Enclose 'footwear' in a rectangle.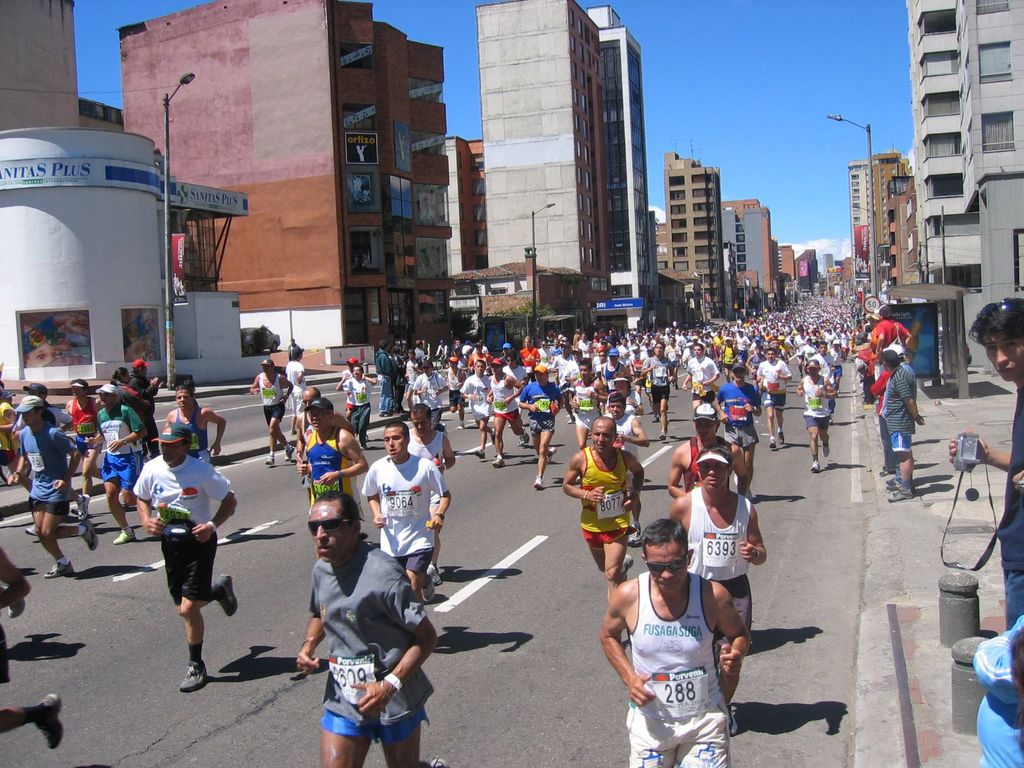
box=[456, 422, 464, 428].
